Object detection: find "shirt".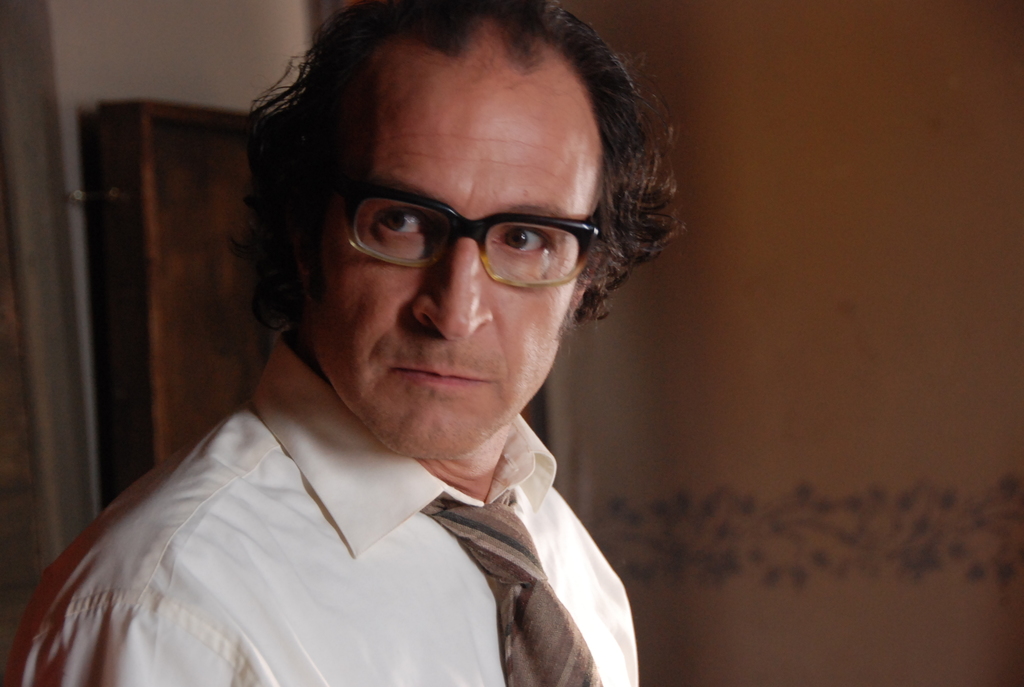
x1=2, y1=321, x2=639, y2=686.
